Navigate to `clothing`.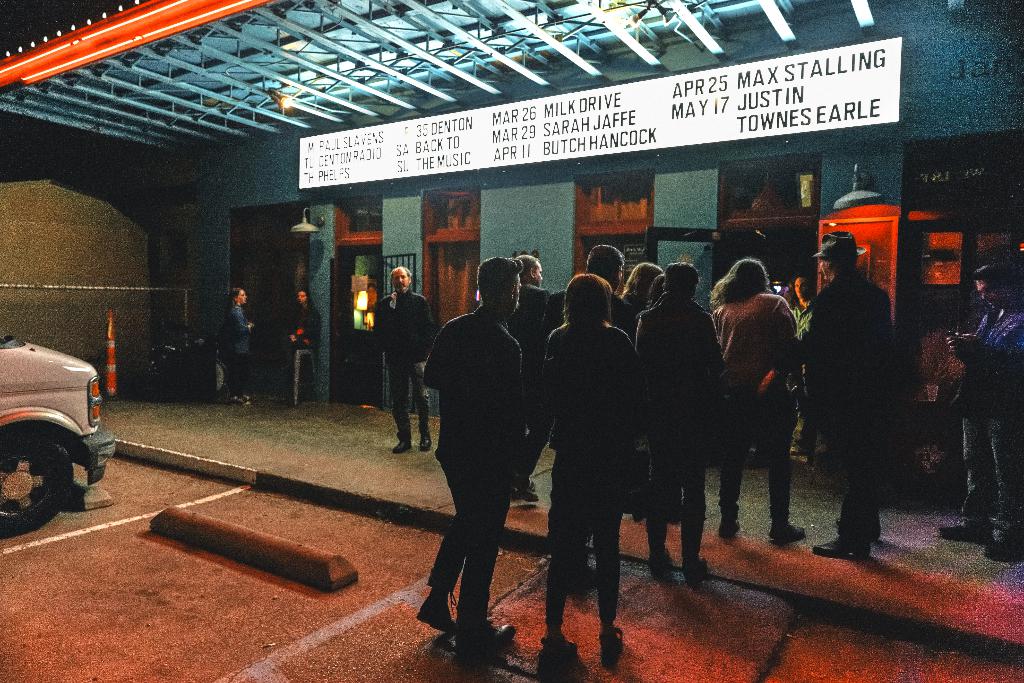
Navigation target: <bbox>542, 456, 628, 624</bbox>.
